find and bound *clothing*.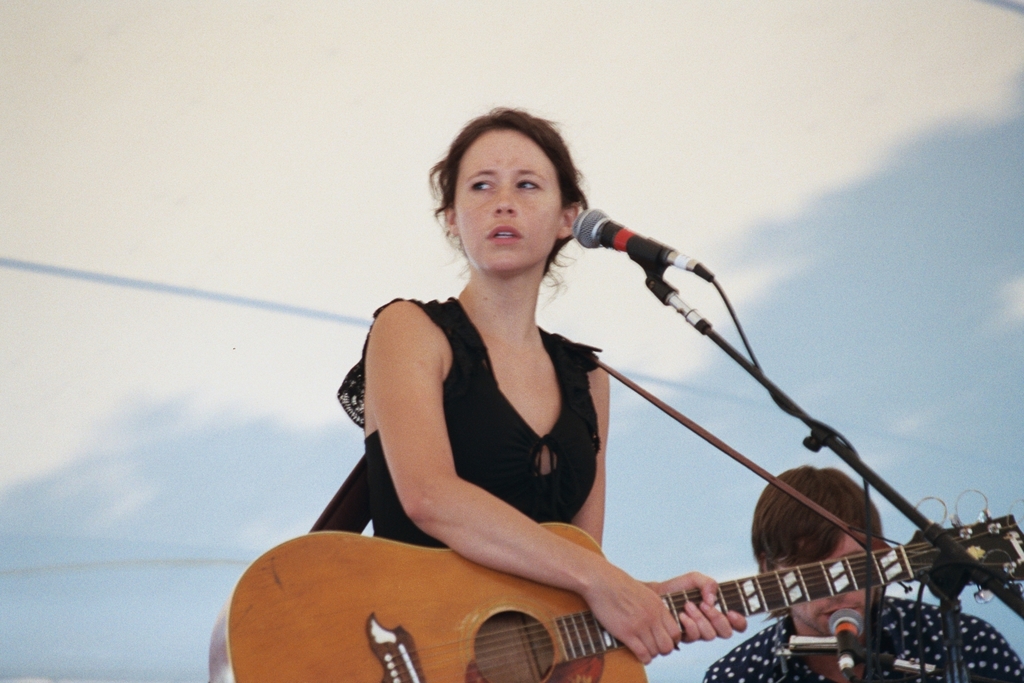
Bound: 337, 296, 602, 547.
